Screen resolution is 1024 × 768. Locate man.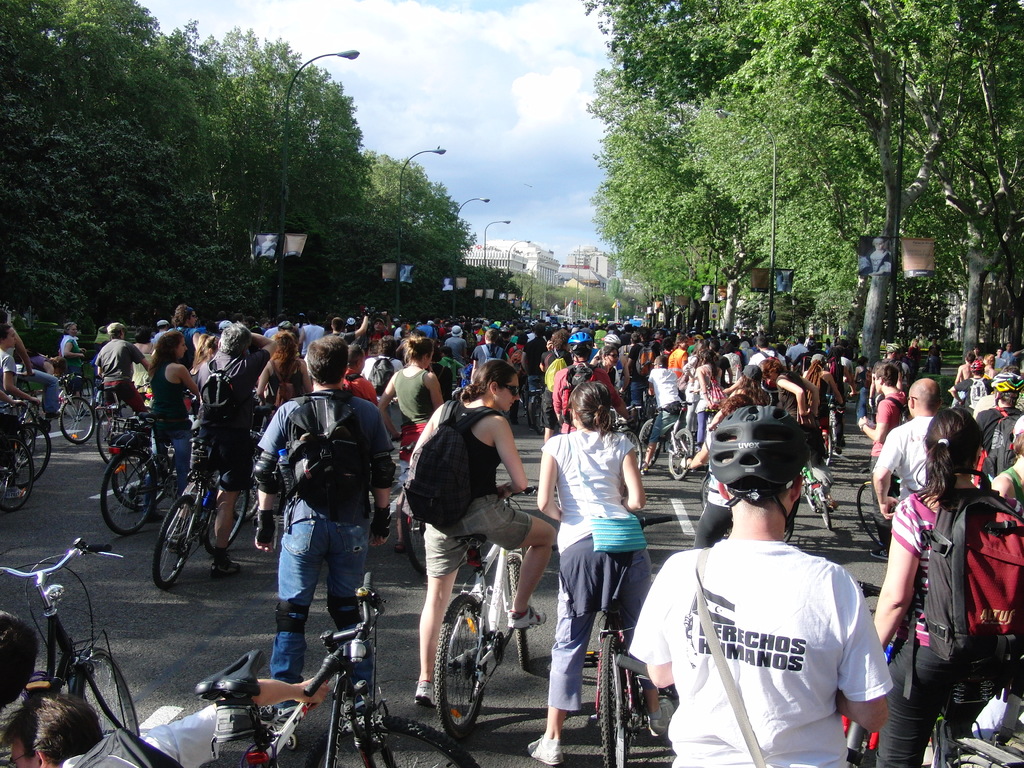
865, 360, 911, 557.
